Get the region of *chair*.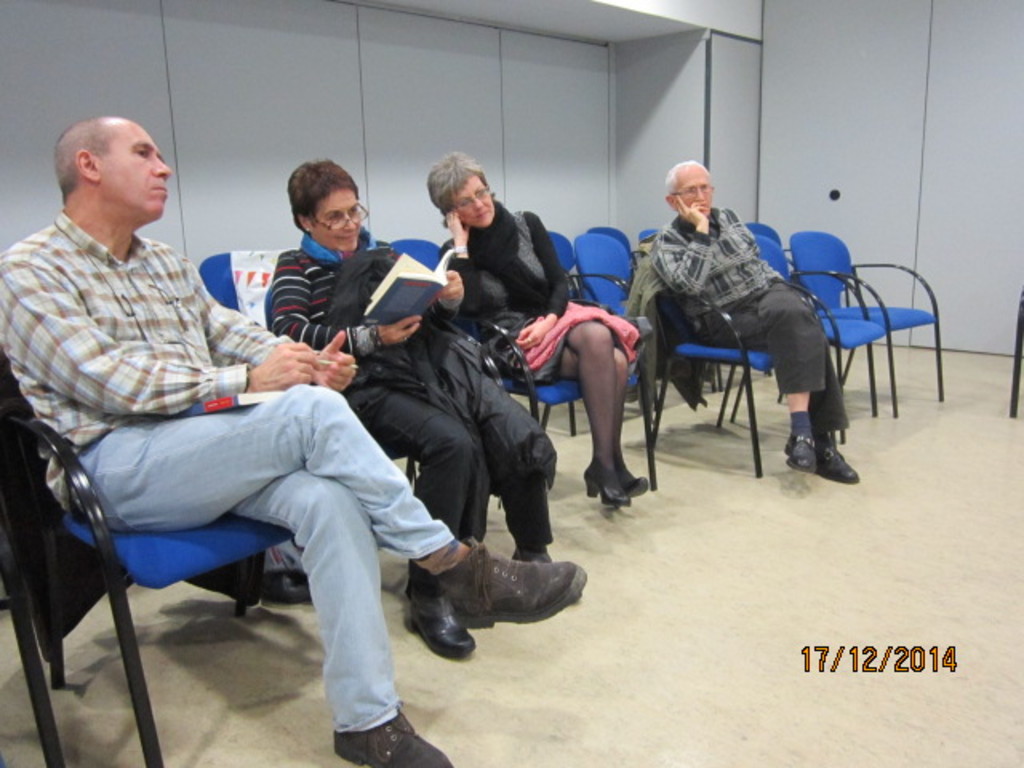
(left=477, top=294, right=656, bottom=518).
